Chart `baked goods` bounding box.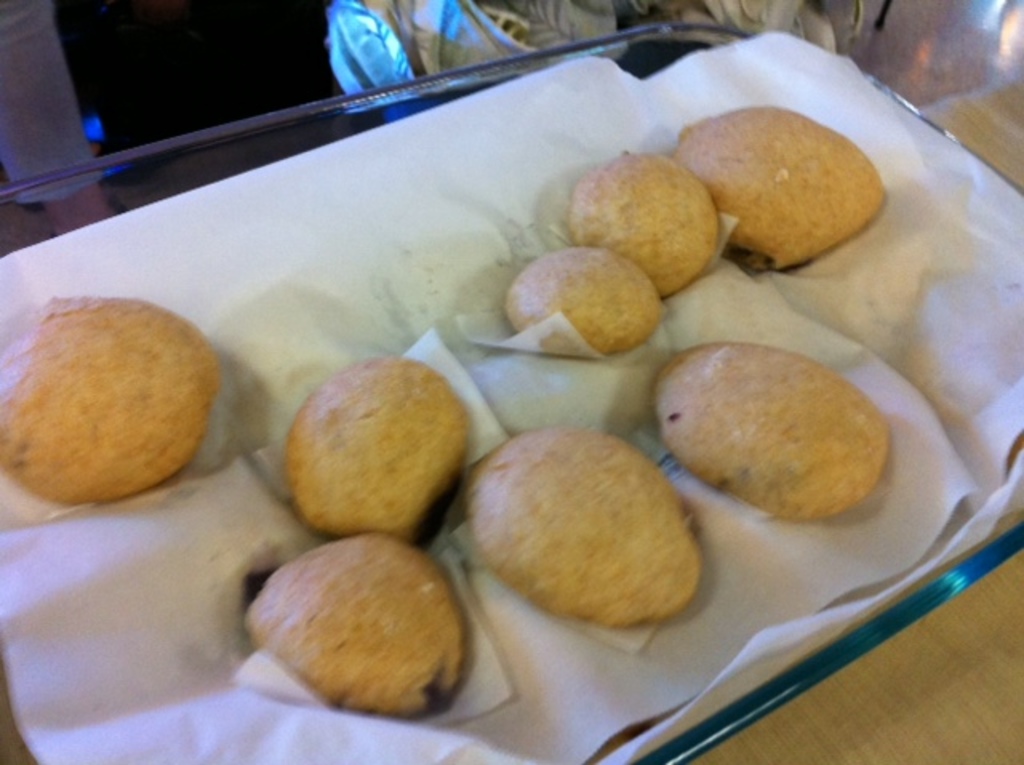
Charted: (504, 246, 667, 360).
